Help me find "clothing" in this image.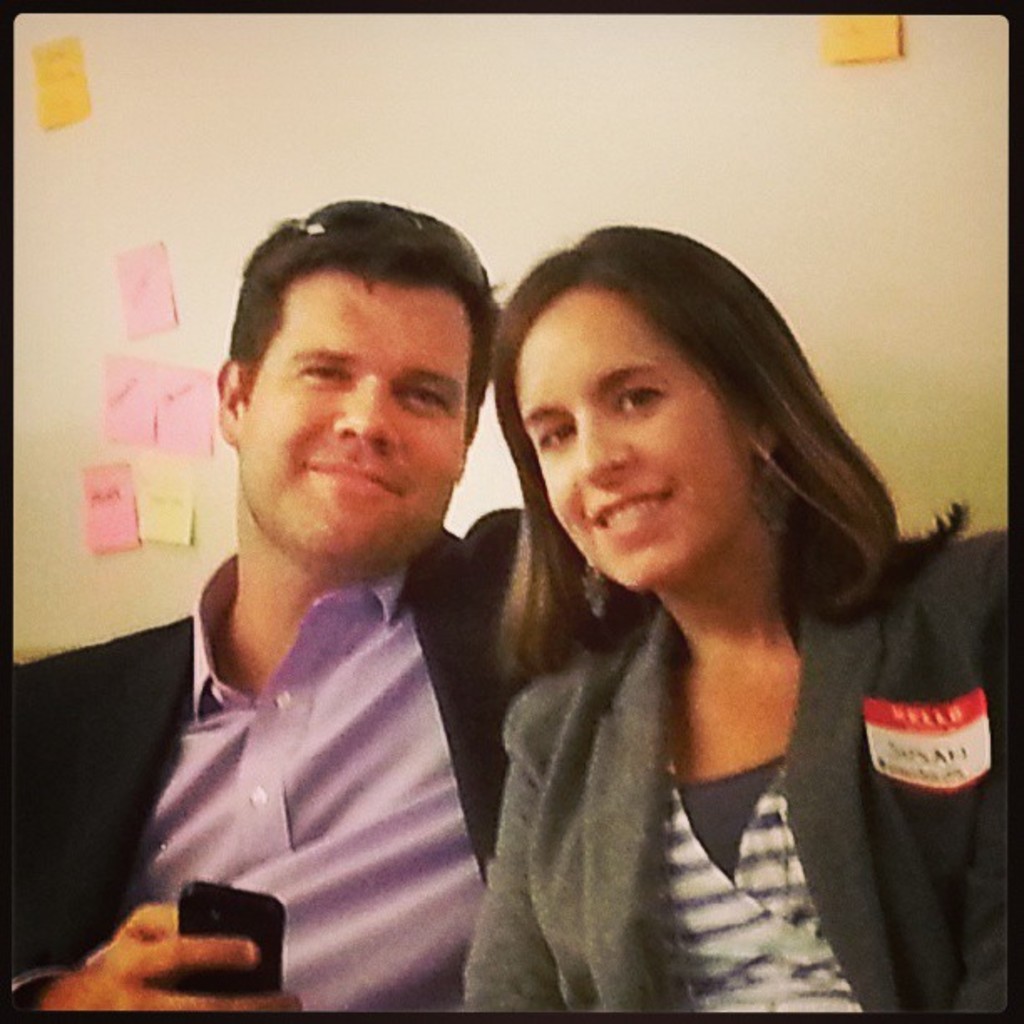
Found it: [0,490,535,997].
